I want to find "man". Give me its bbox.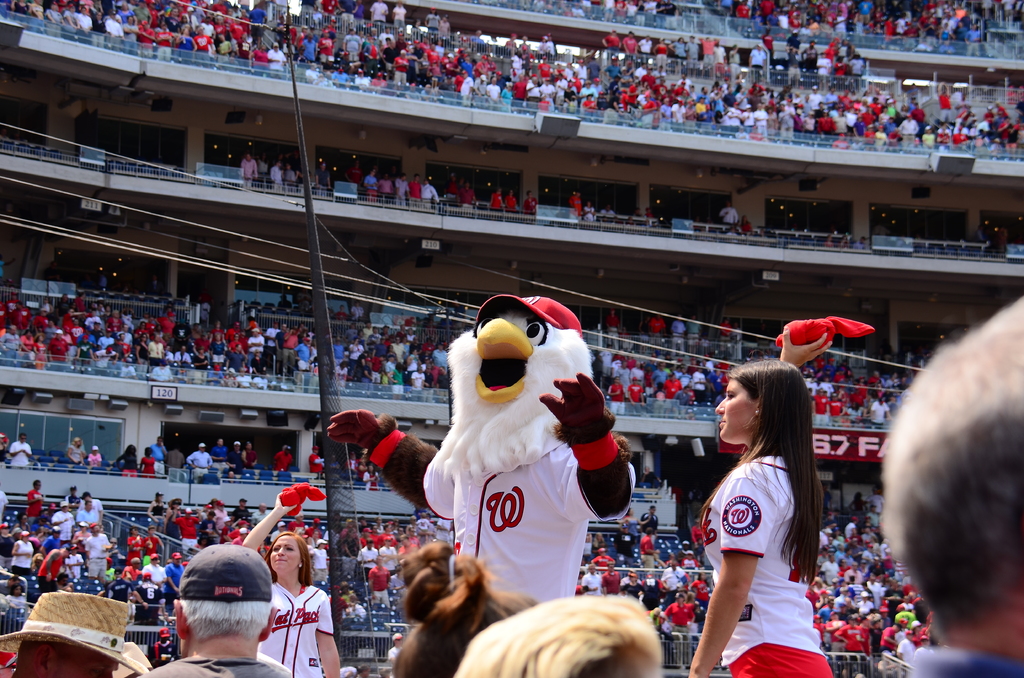
{"left": 694, "top": 364, "right": 710, "bottom": 399}.
